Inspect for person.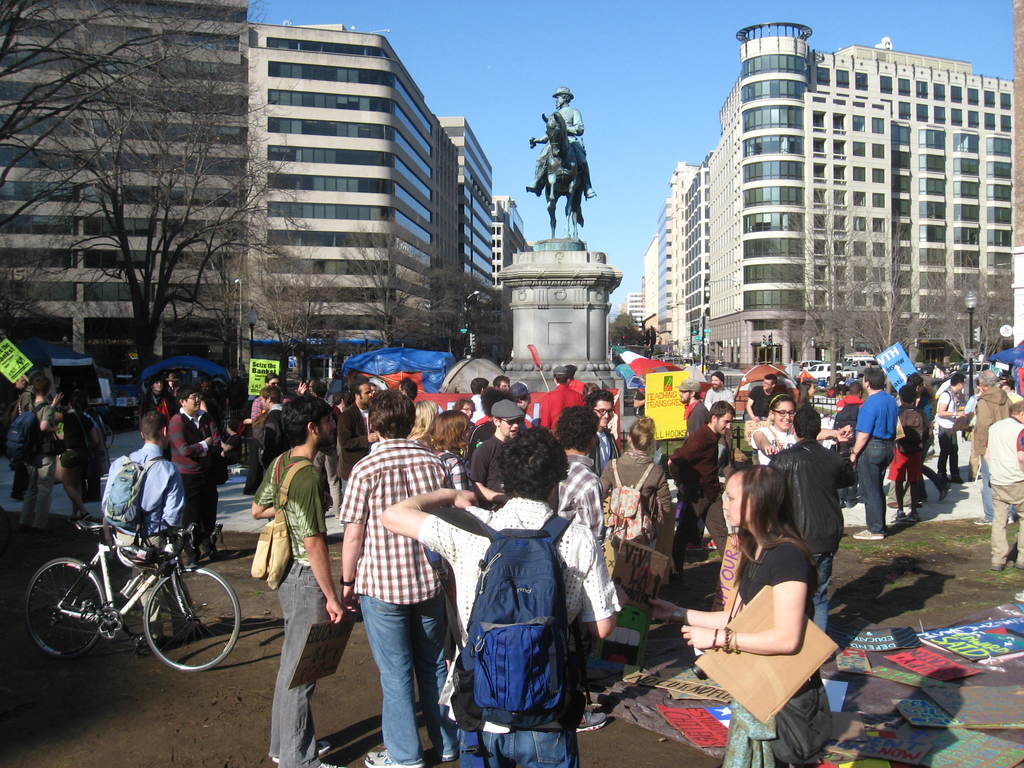
Inspection: <bbox>858, 356, 918, 536</bbox>.
